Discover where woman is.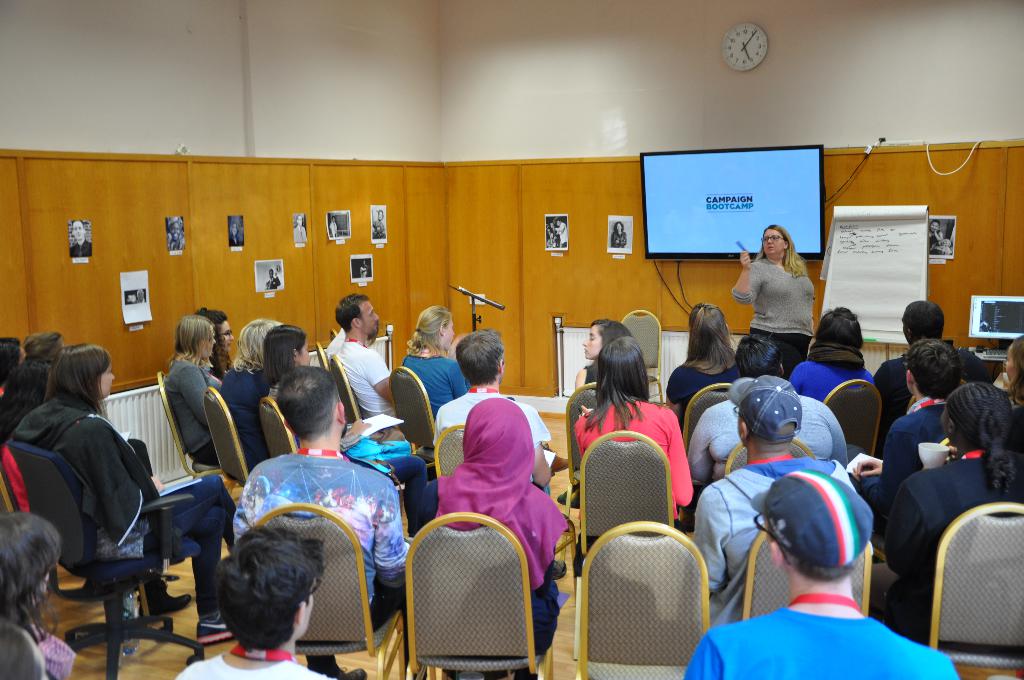
Discovered at crop(687, 333, 845, 498).
